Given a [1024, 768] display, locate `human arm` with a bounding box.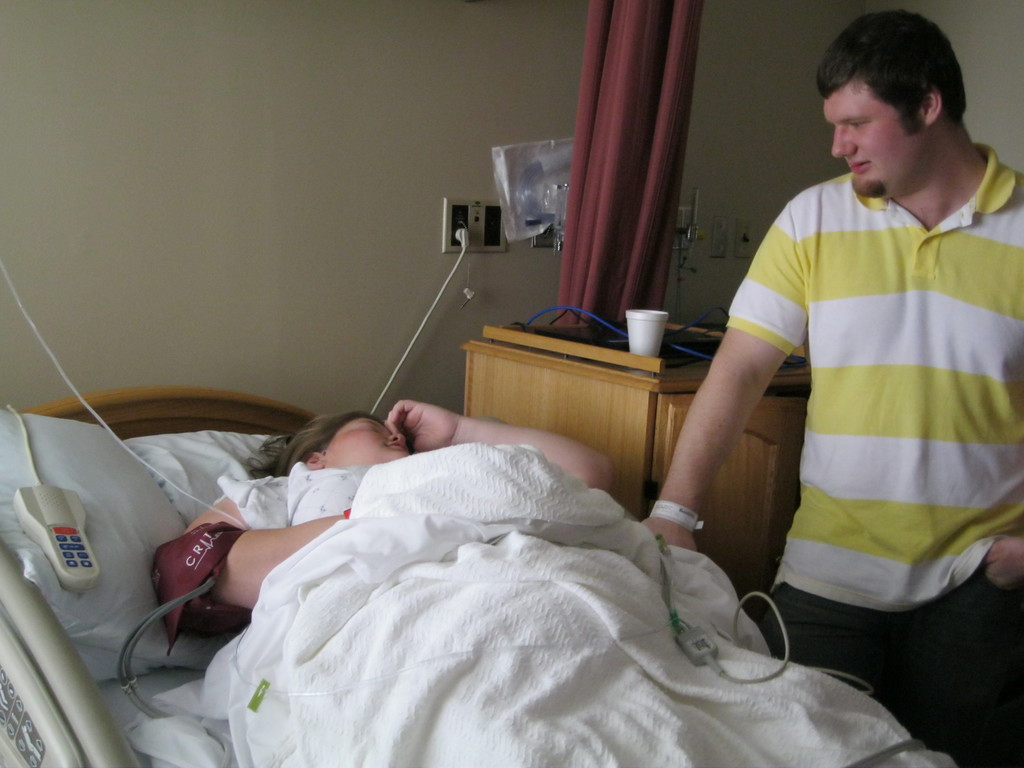
Located: bbox(154, 479, 353, 609).
